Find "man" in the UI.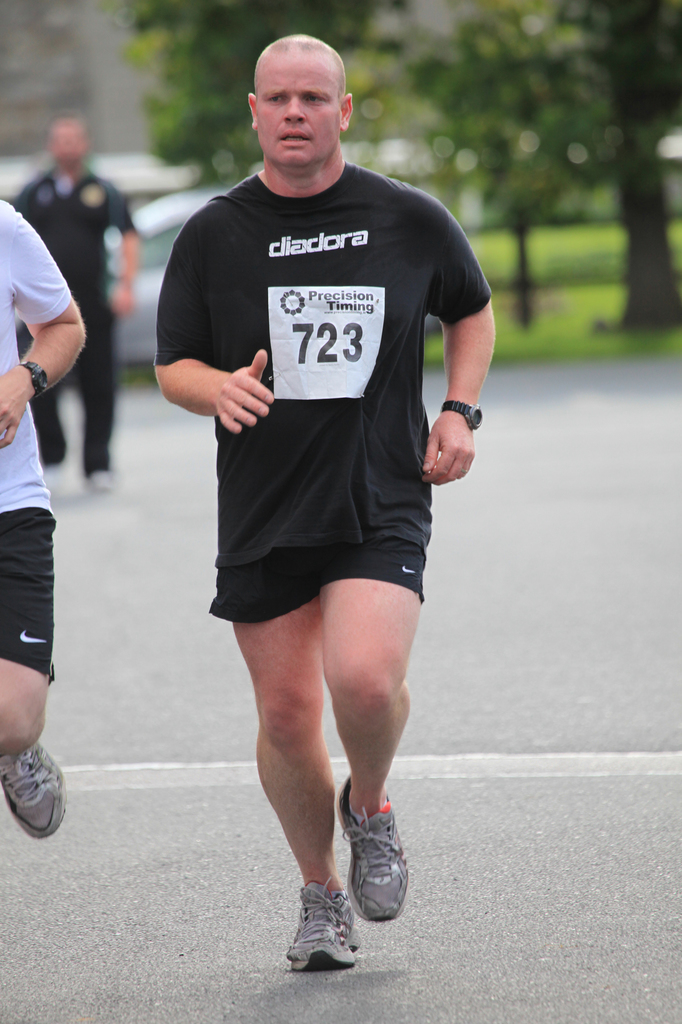
UI element at [x1=150, y1=51, x2=496, y2=908].
